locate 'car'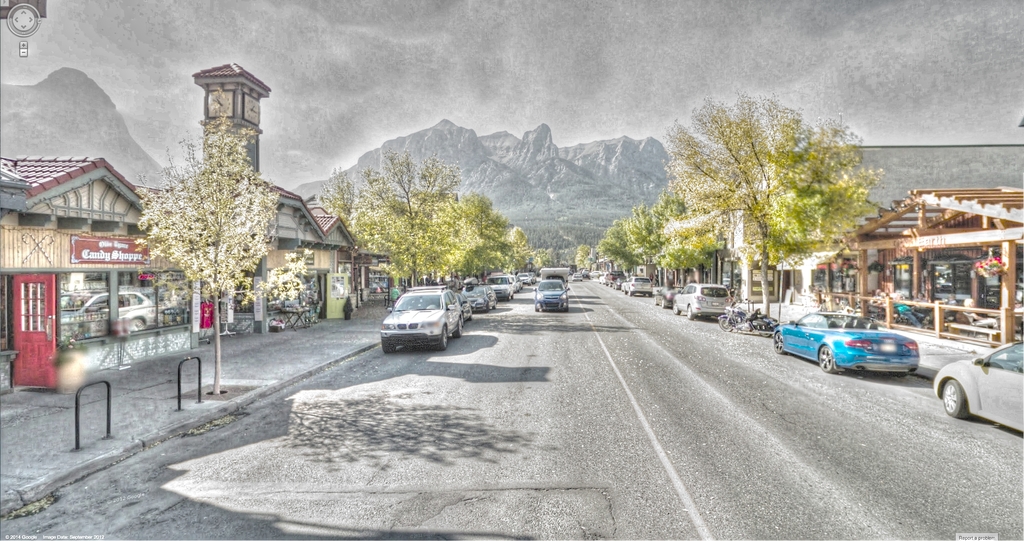
x1=375, y1=262, x2=532, y2=350
